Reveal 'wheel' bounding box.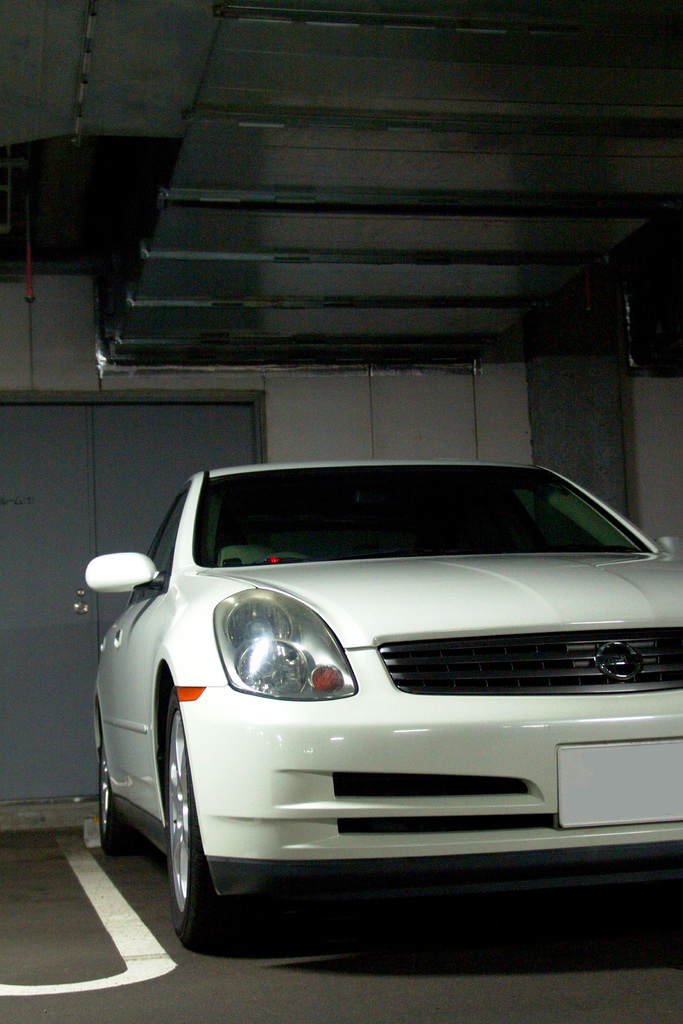
Revealed: {"x1": 99, "y1": 733, "x2": 140, "y2": 856}.
